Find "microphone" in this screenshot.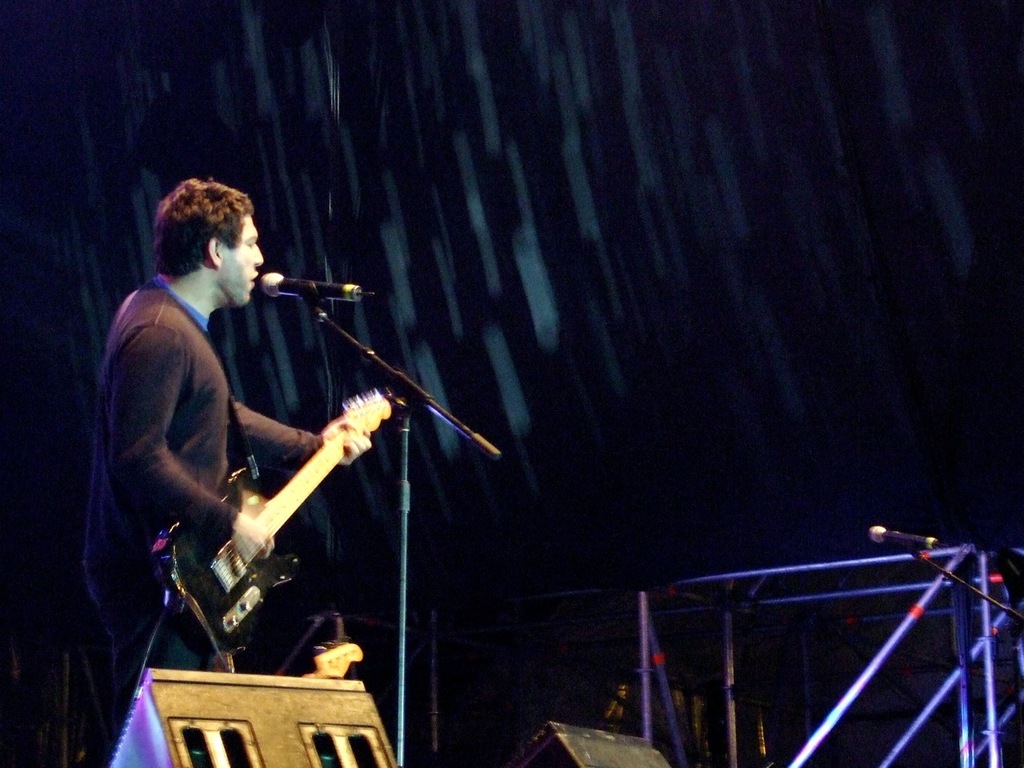
The bounding box for "microphone" is box=[254, 272, 386, 298].
